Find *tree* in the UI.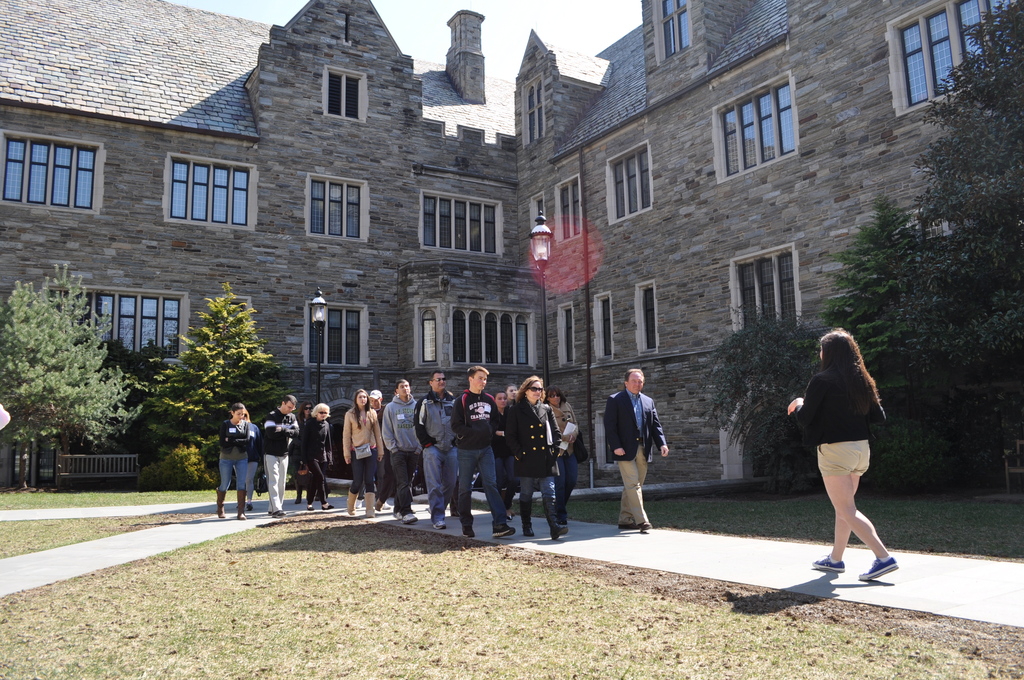
UI element at (813,193,931,387).
